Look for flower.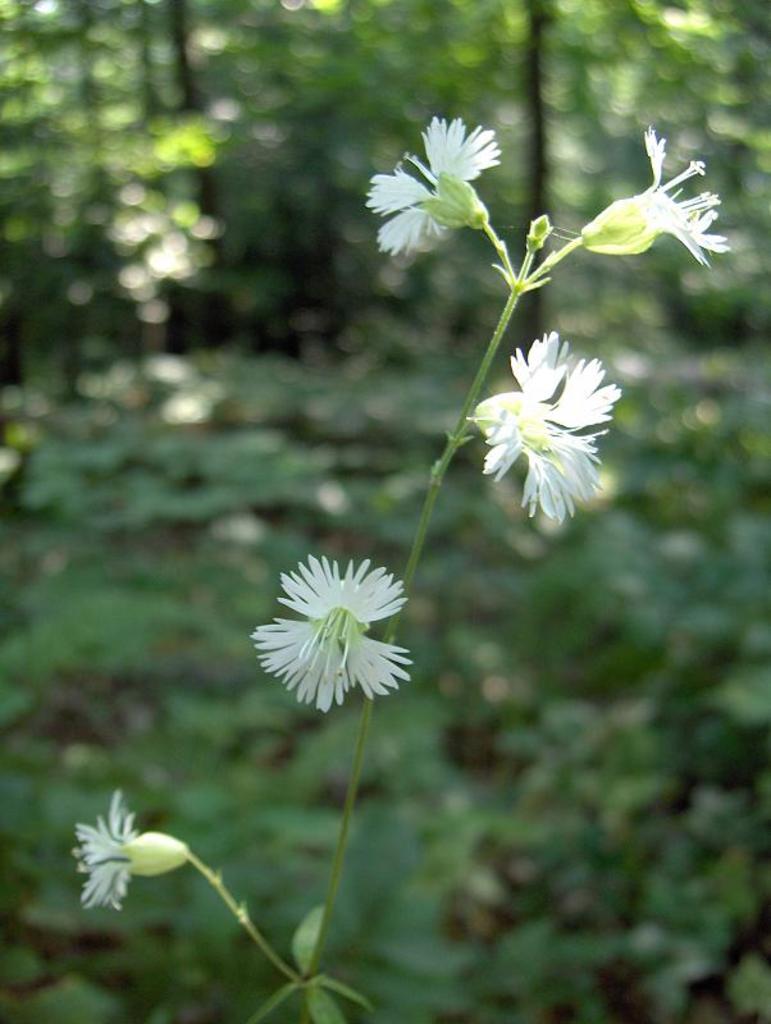
Found: (left=72, top=792, right=183, bottom=913).
